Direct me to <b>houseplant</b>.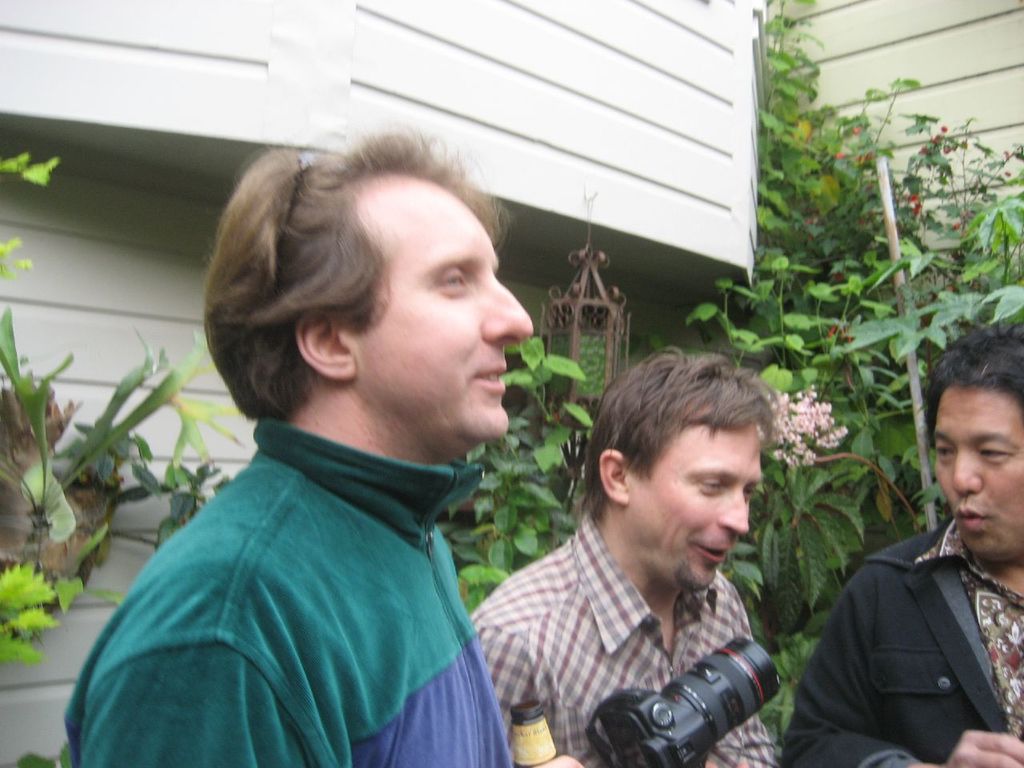
Direction: x1=25, y1=340, x2=178, y2=640.
